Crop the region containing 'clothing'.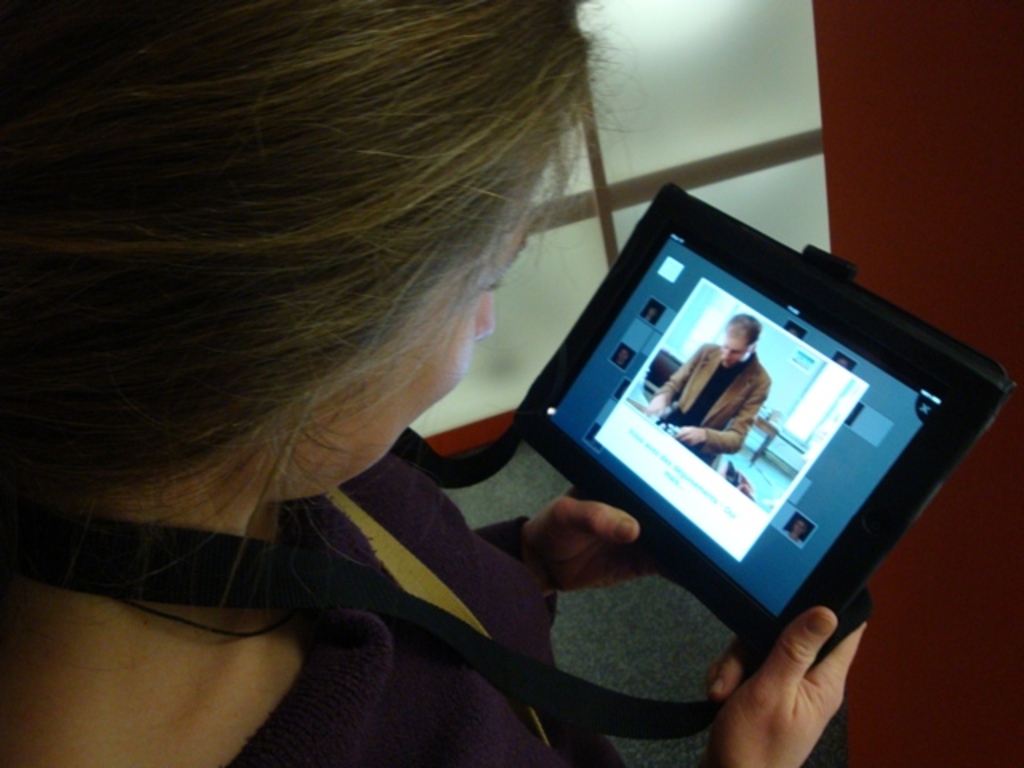
Crop region: x1=224, y1=453, x2=619, y2=766.
